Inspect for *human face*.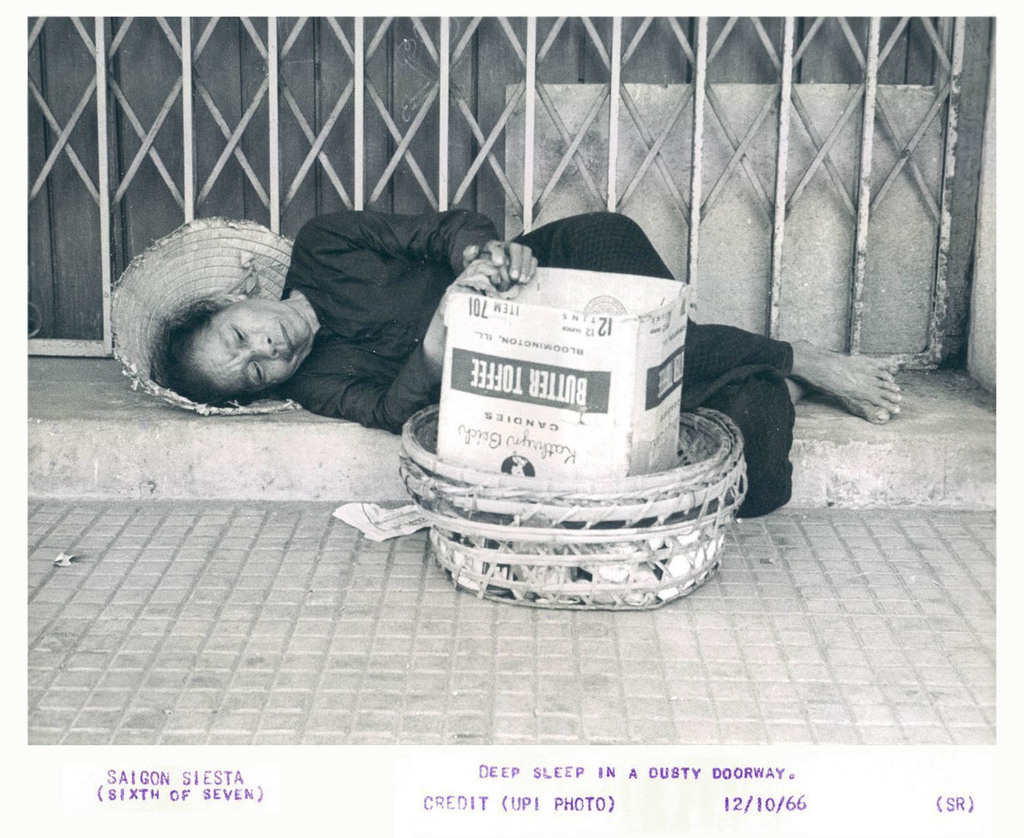
Inspection: {"left": 187, "top": 296, "right": 311, "bottom": 396}.
